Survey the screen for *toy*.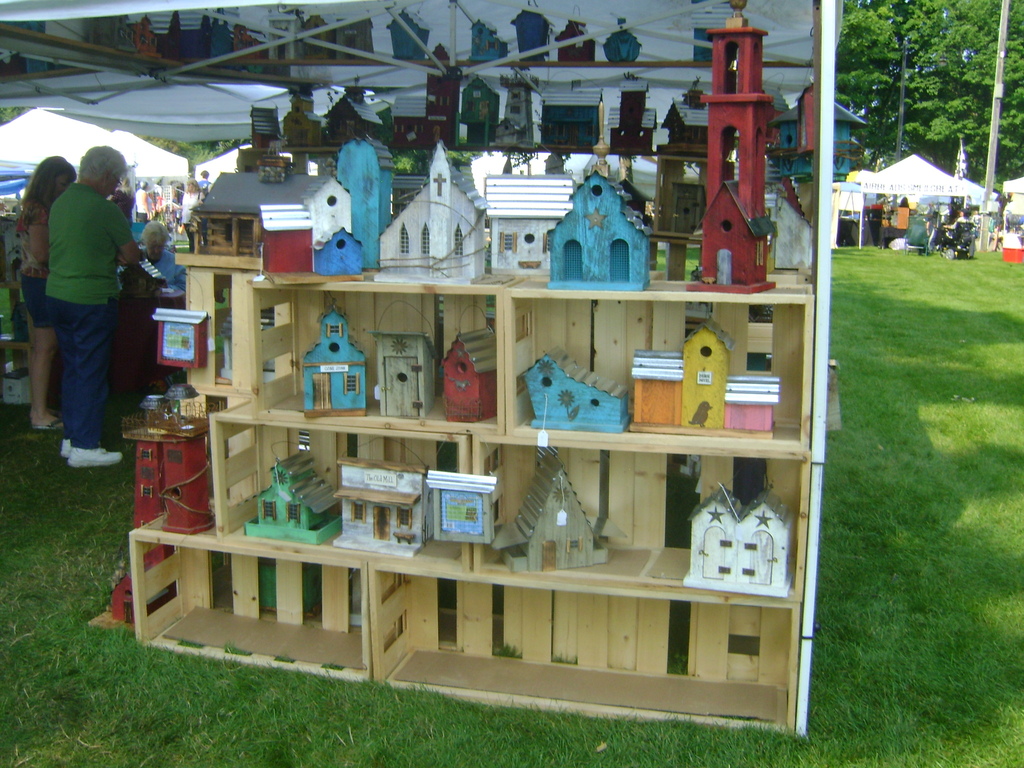
Survey found: rect(482, 171, 579, 284).
